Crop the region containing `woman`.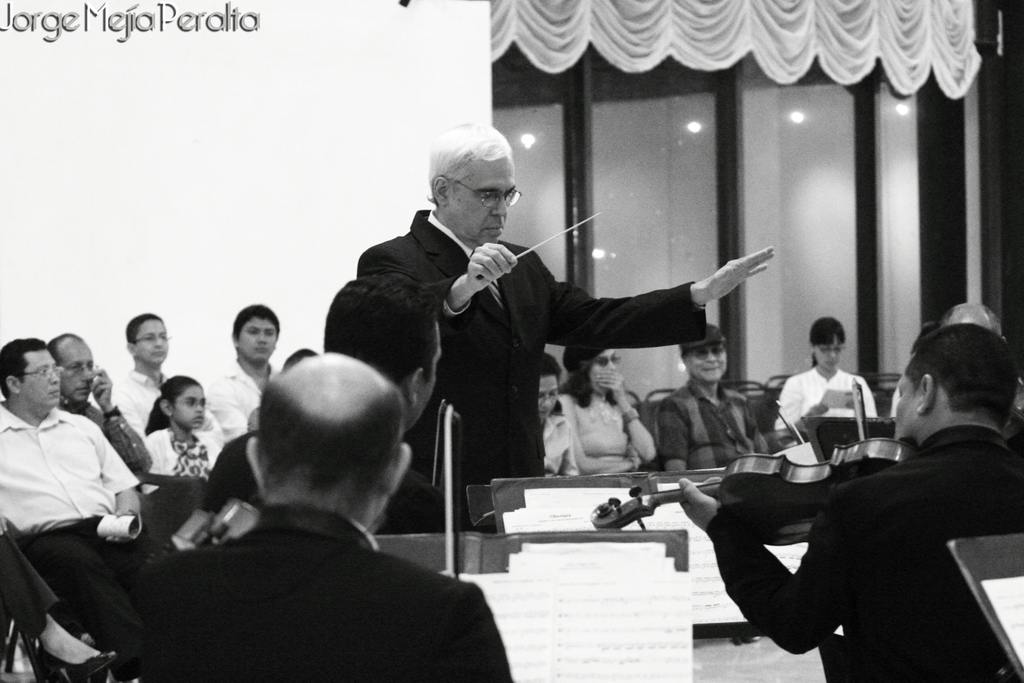
Crop region: BBox(535, 356, 582, 477).
